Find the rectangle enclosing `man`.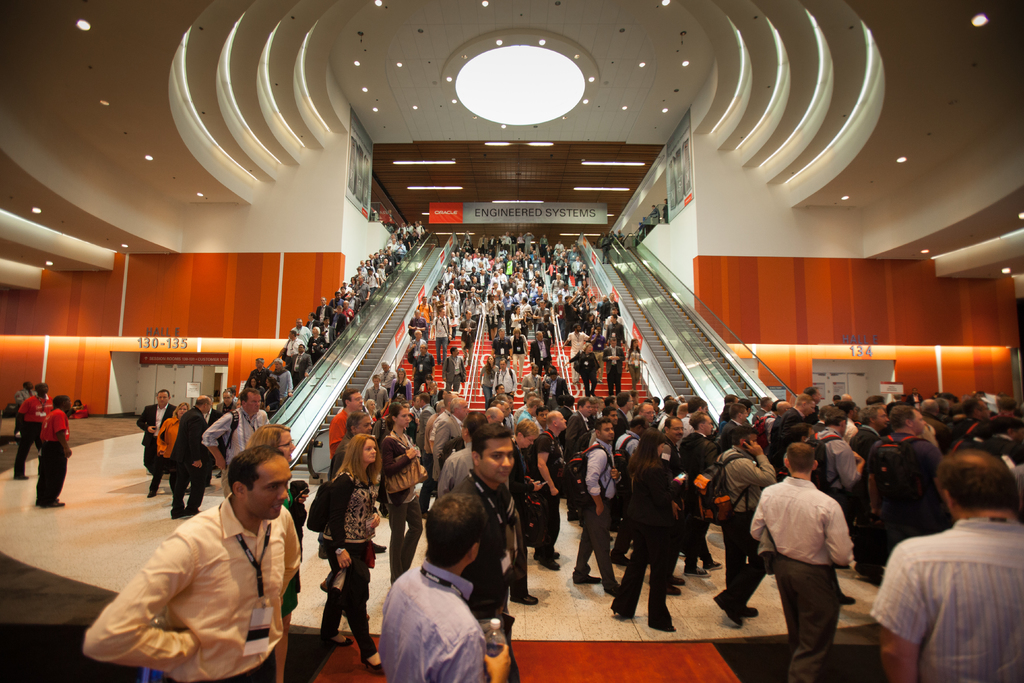
x1=34 y1=393 x2=72 y2=506.
